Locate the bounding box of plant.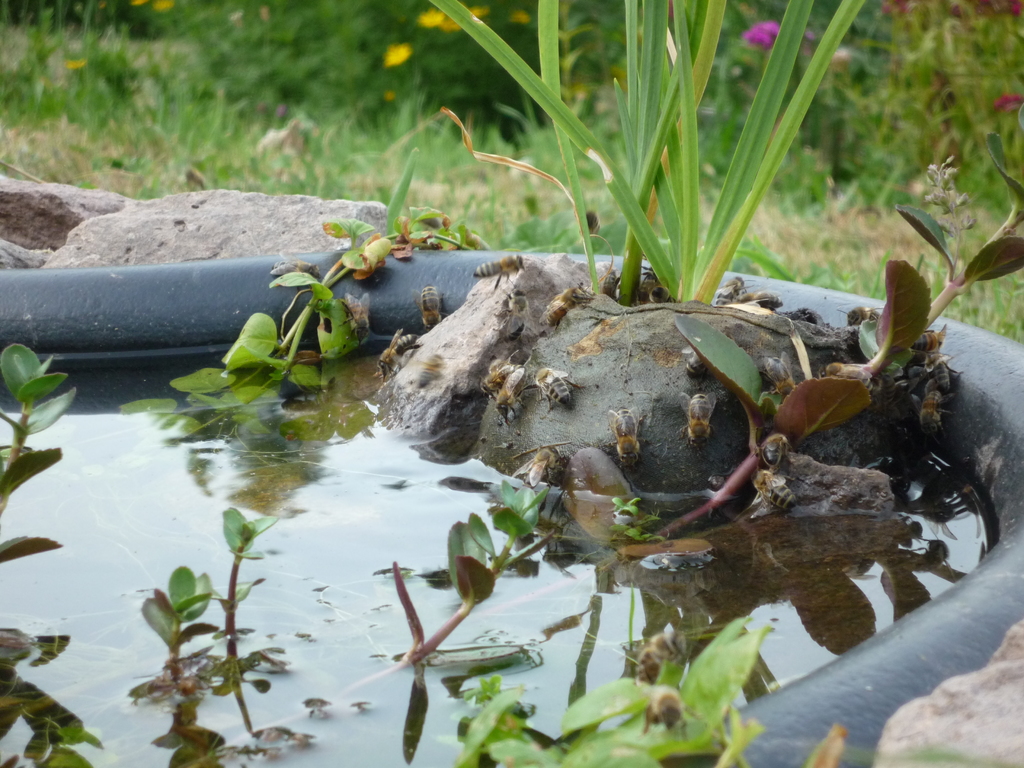
Bounding box: box=[579, 125, 1023, 589].
